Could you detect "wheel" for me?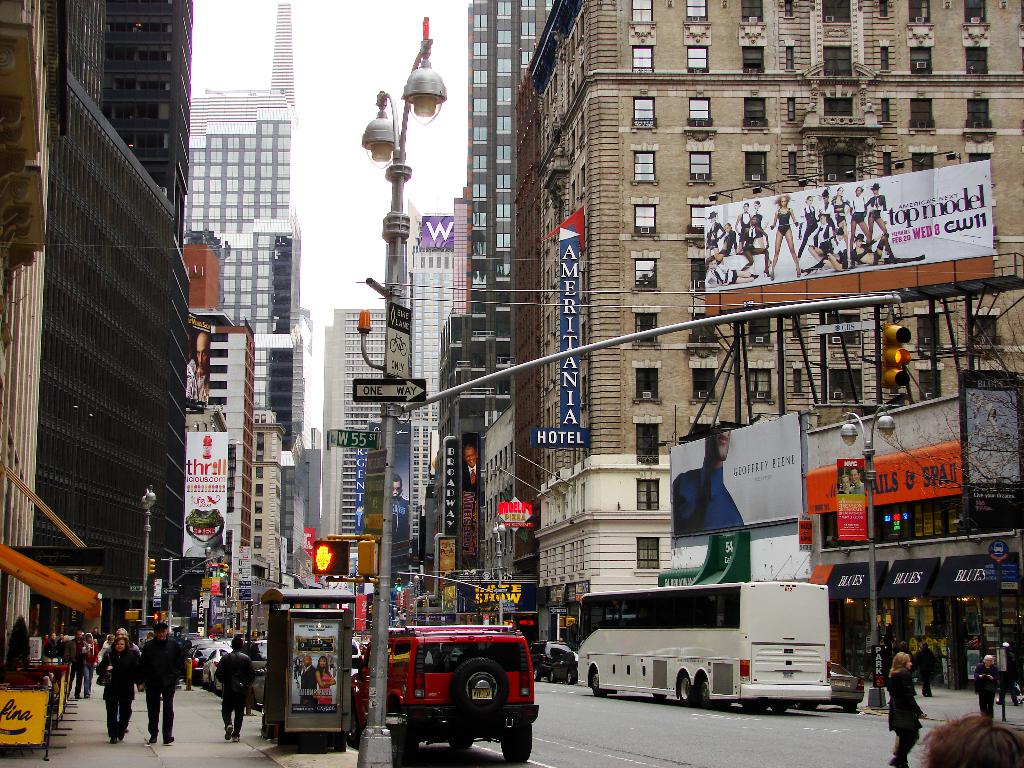
Detection result: (563,668,575,685).
